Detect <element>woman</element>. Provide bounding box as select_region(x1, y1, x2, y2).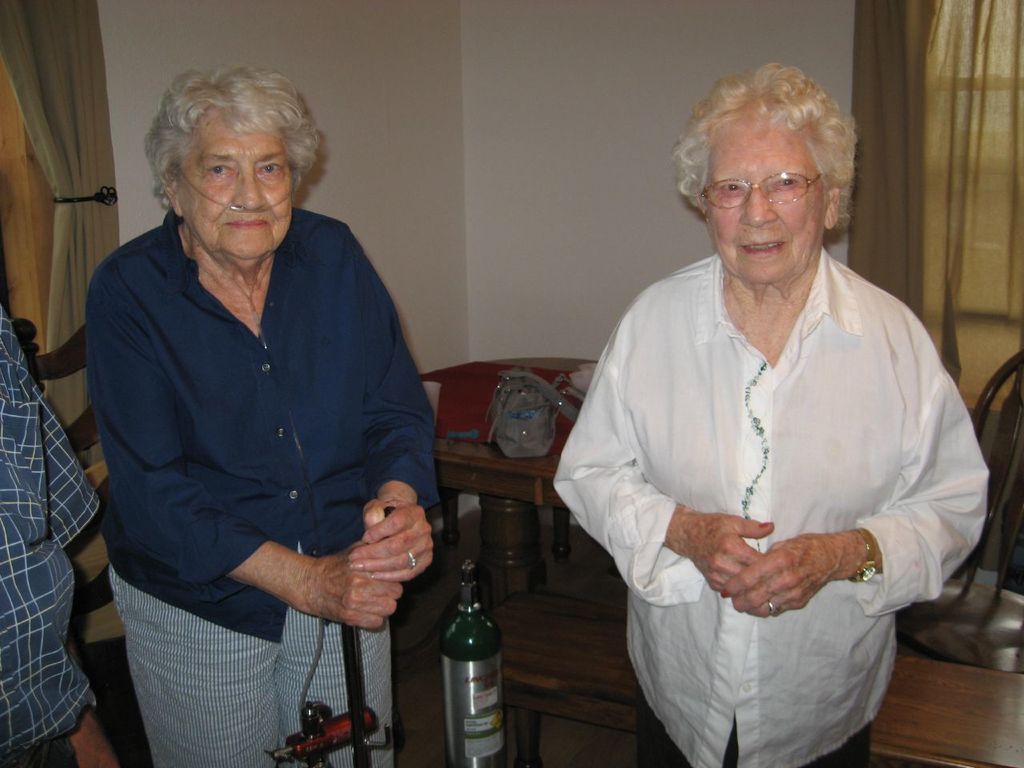
select_region(570, 68, 950, 767).
